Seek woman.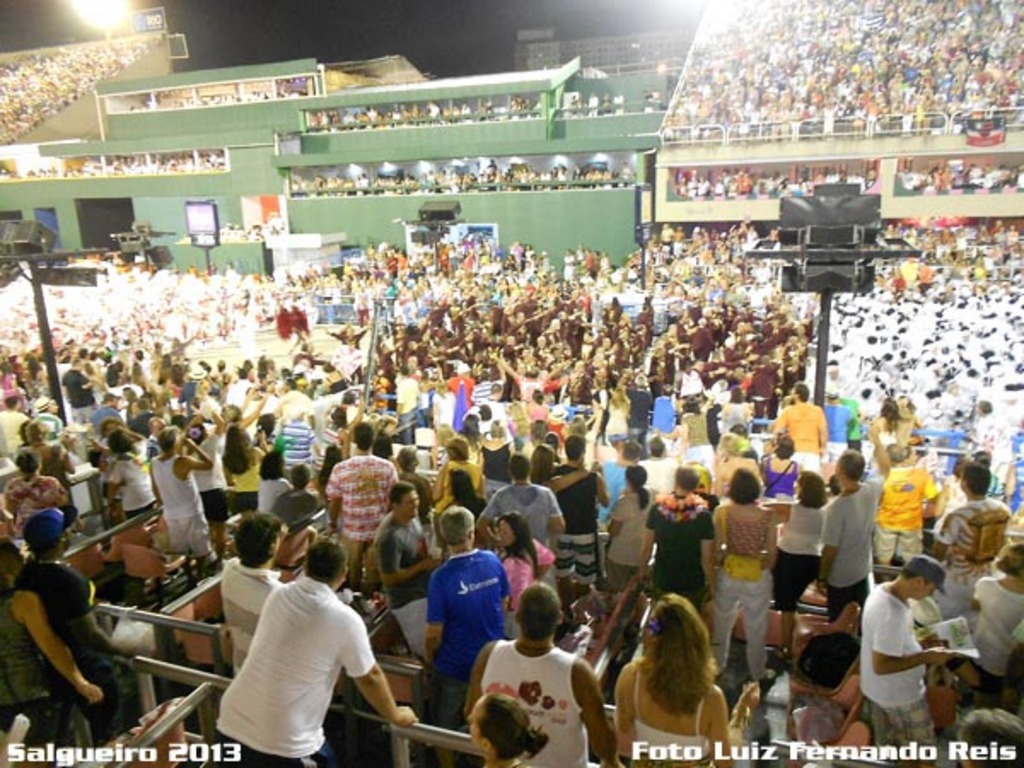
609 594 732 766.
